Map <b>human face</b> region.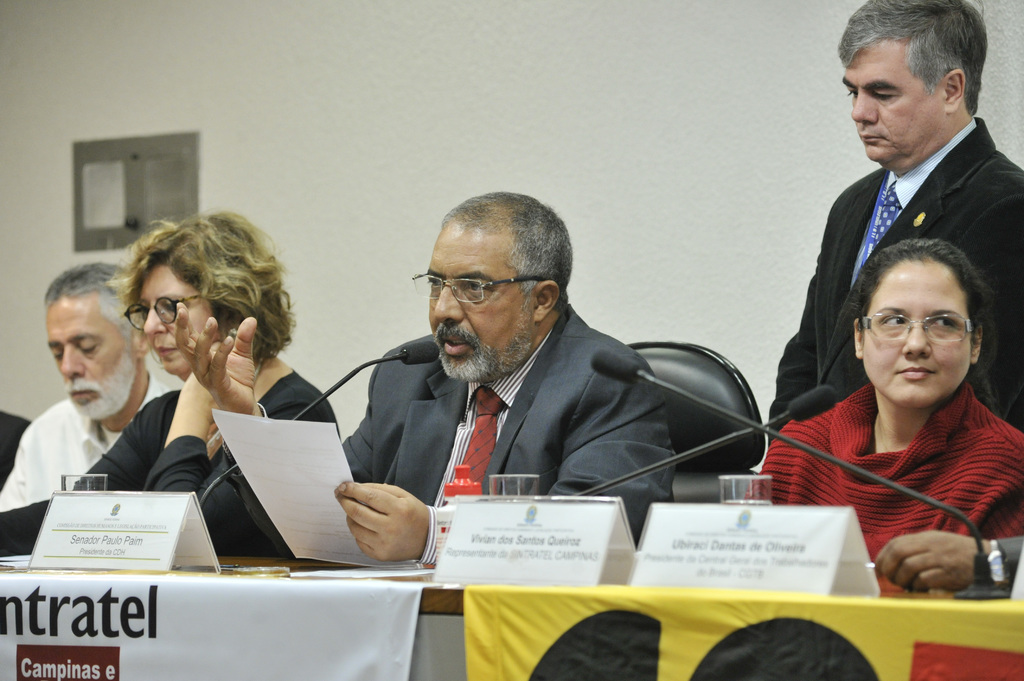
Mapped to box(862, 257, 973, 412).
